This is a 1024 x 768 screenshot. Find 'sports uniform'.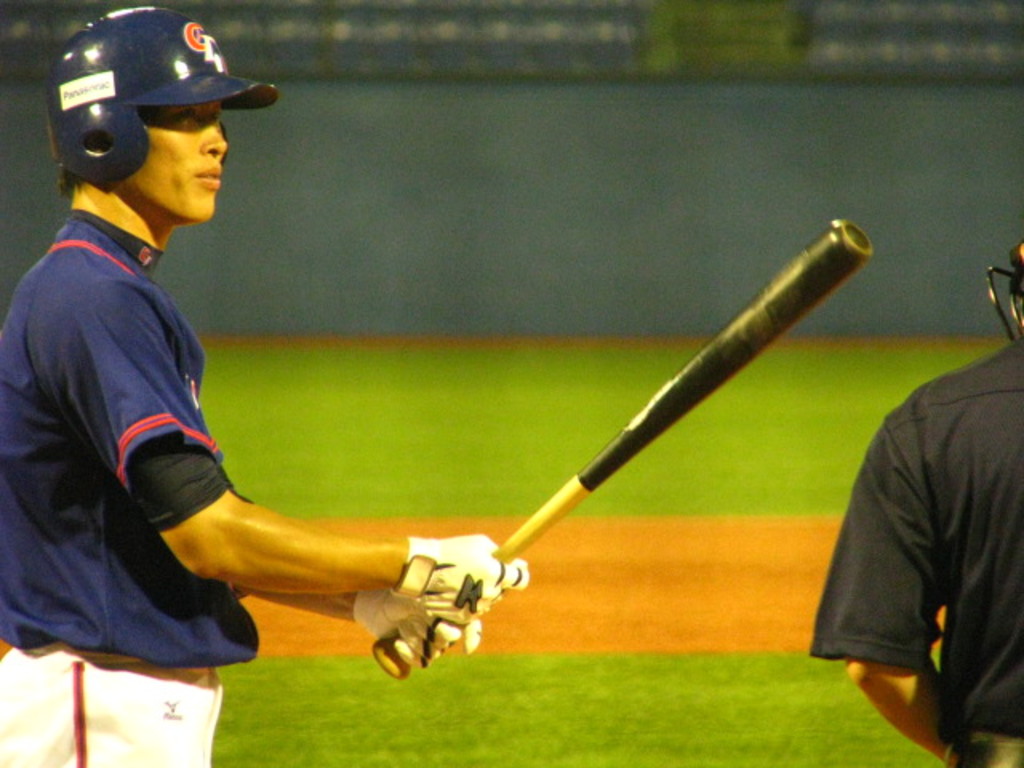
Bounding box: [811,242,1022,766].
